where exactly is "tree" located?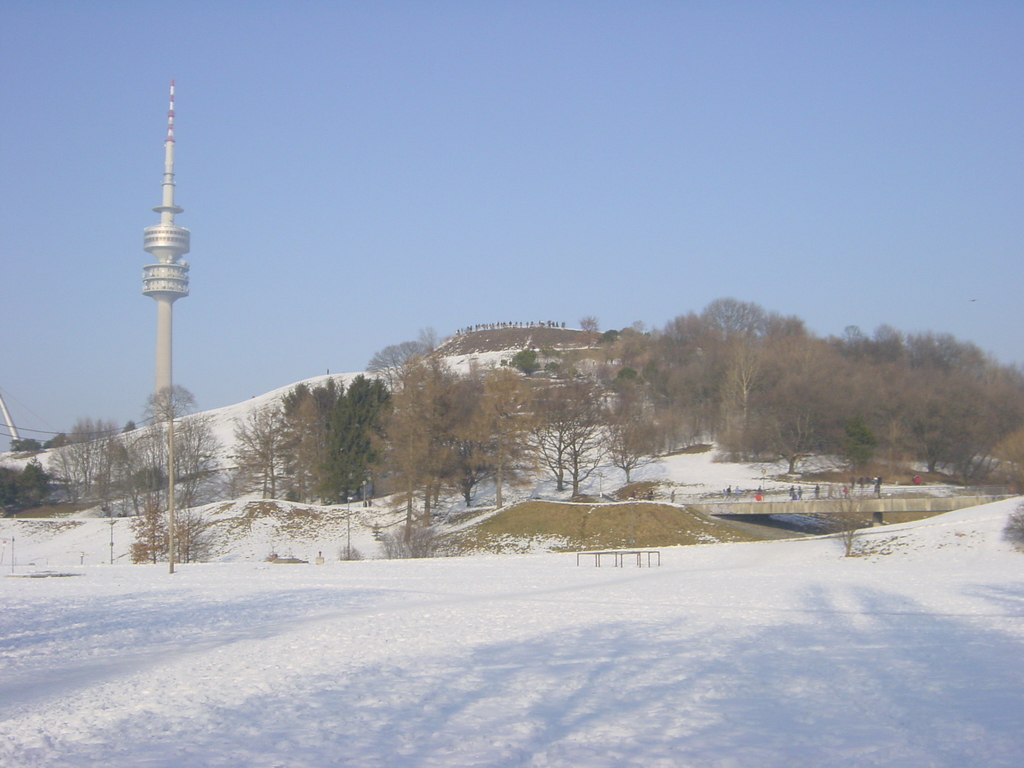
Its bounding box is (647,314,714,419).
